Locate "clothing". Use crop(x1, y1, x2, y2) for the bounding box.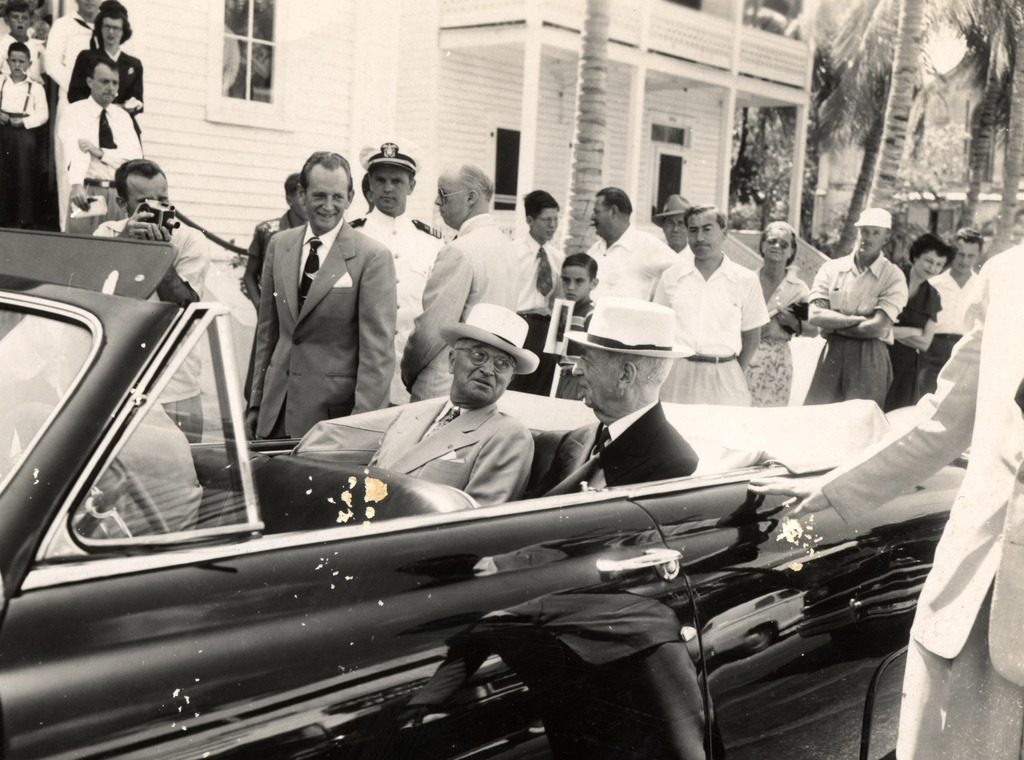
crop(357, 211, 448, 397).
